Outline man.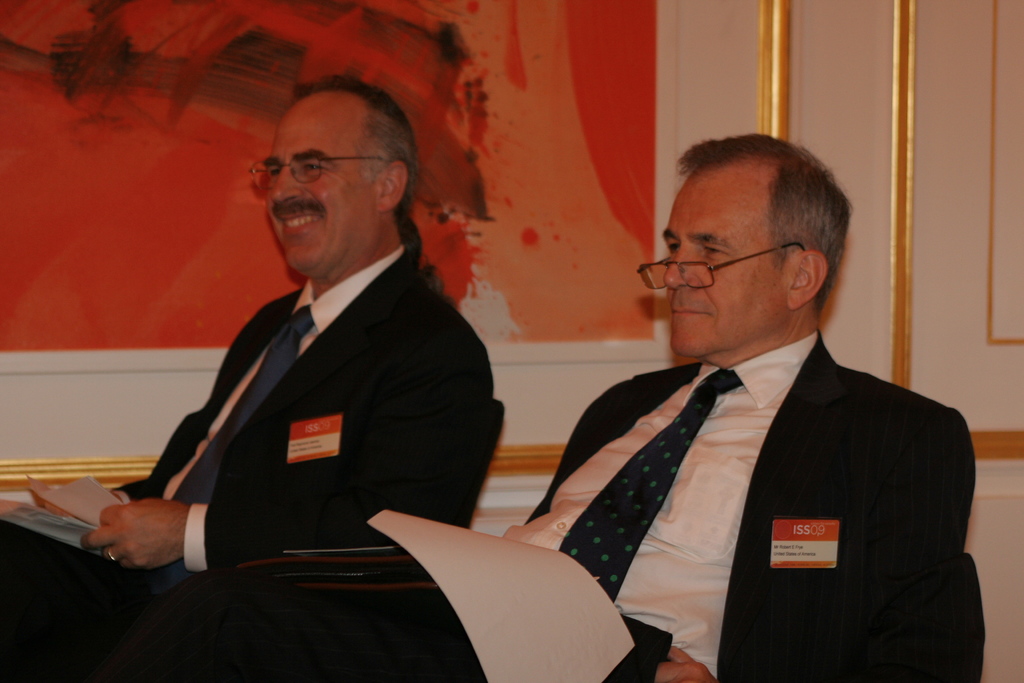
Outline: bbox=(513, 131, 976, 662).
